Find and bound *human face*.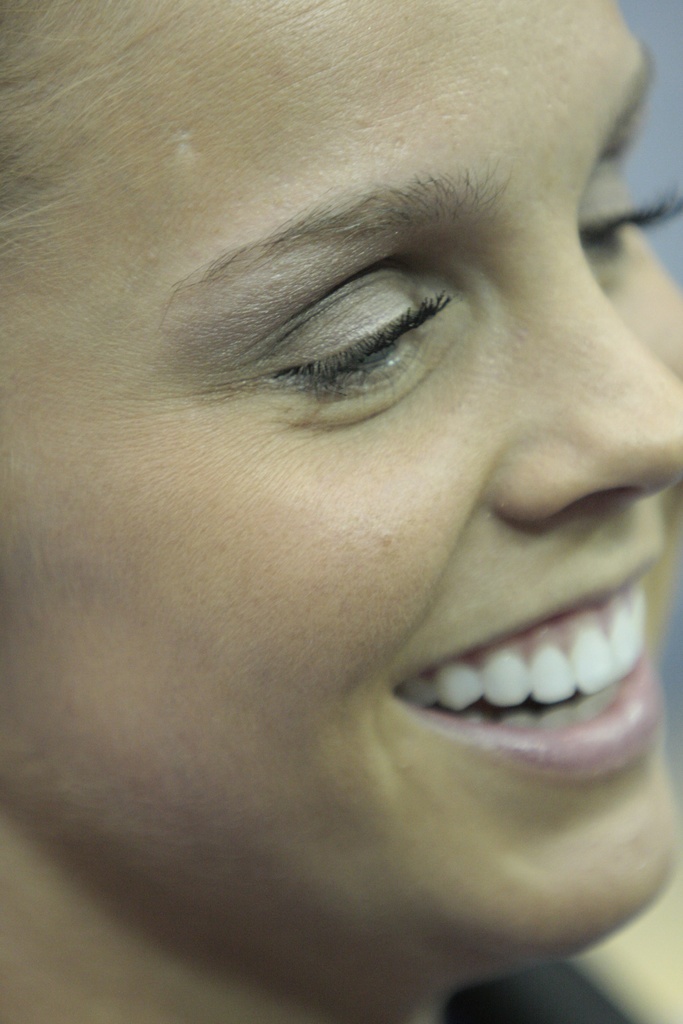
Bound: 0/0/682/1016.
